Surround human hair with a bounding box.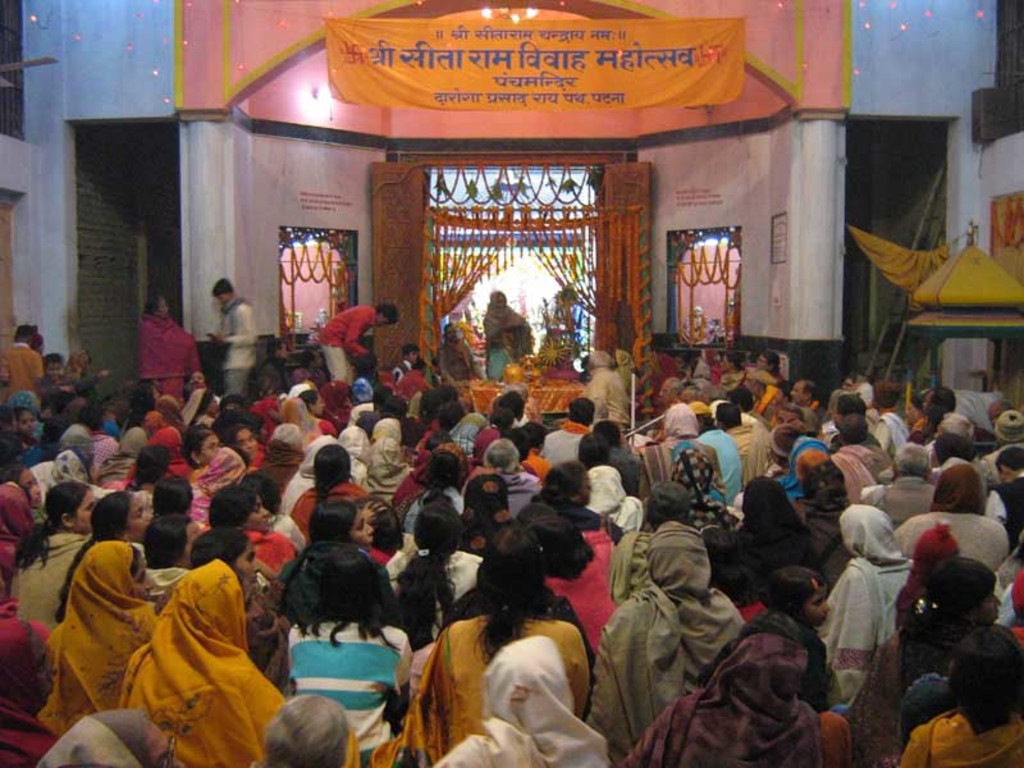
(151, 474, 198, 518).
